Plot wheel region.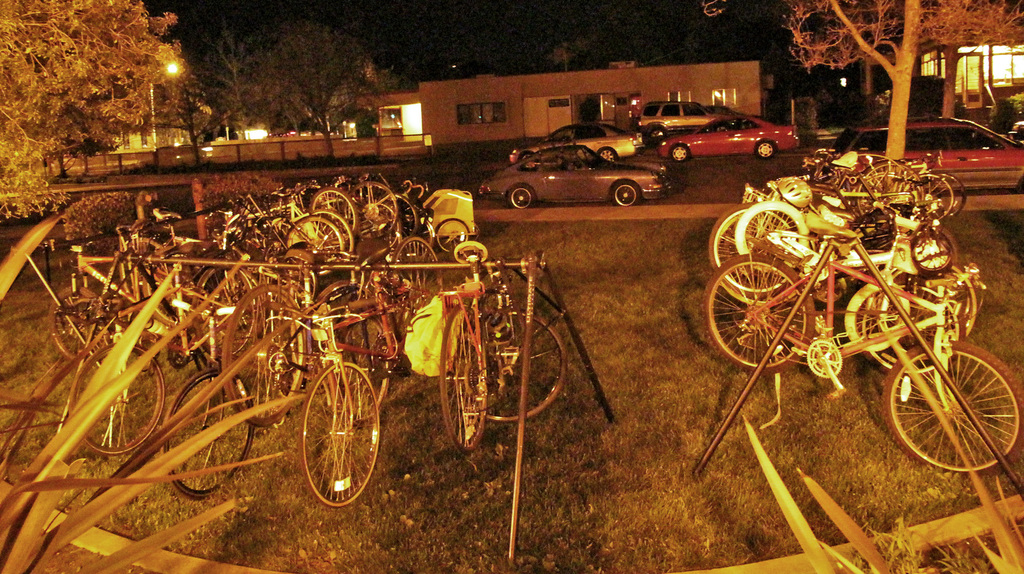
Plotted at region(505, 185, 532, 211).
